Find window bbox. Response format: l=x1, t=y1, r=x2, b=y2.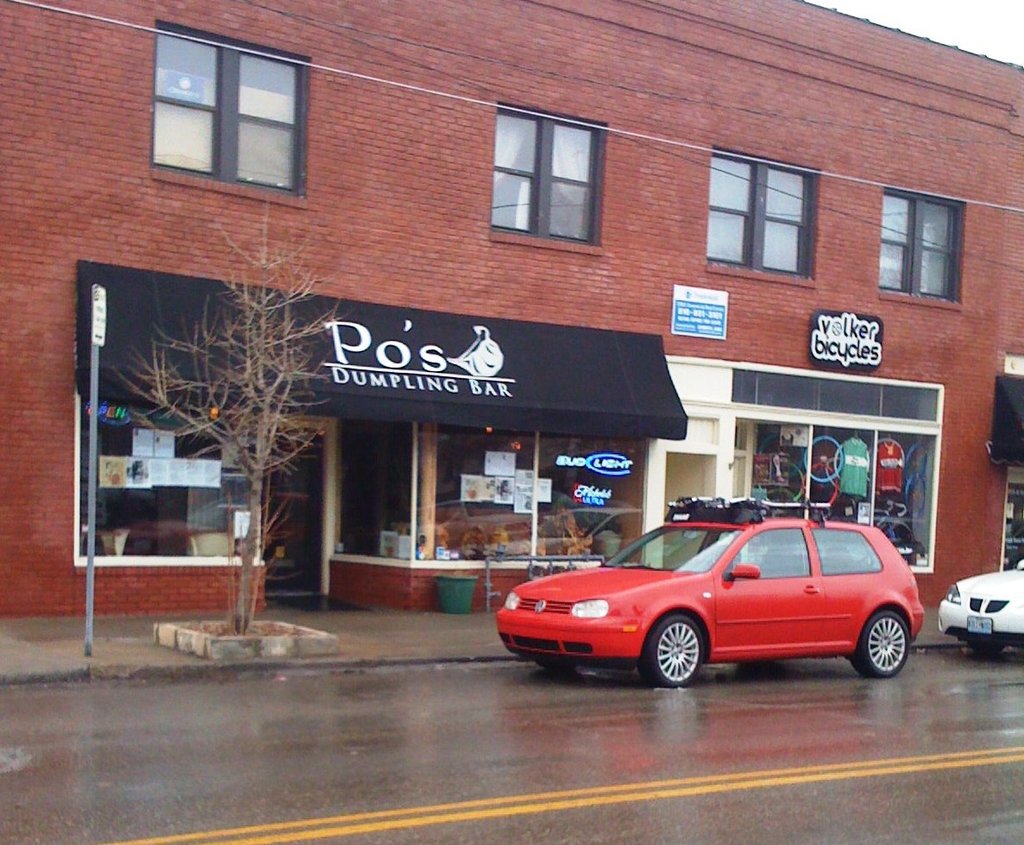
l=707, t=140, r=825, b=287.
